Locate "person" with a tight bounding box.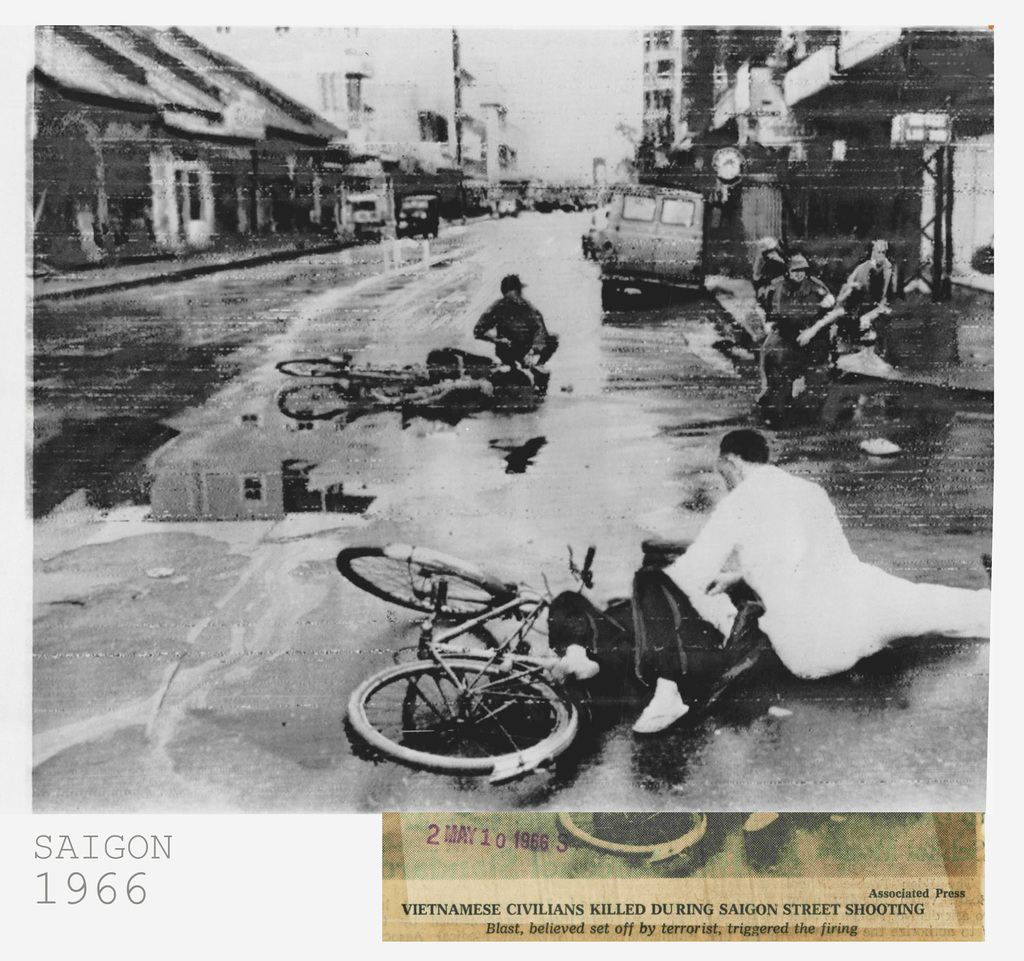
pyautogui.locateOnScreen(842, 240, 897, 331).
